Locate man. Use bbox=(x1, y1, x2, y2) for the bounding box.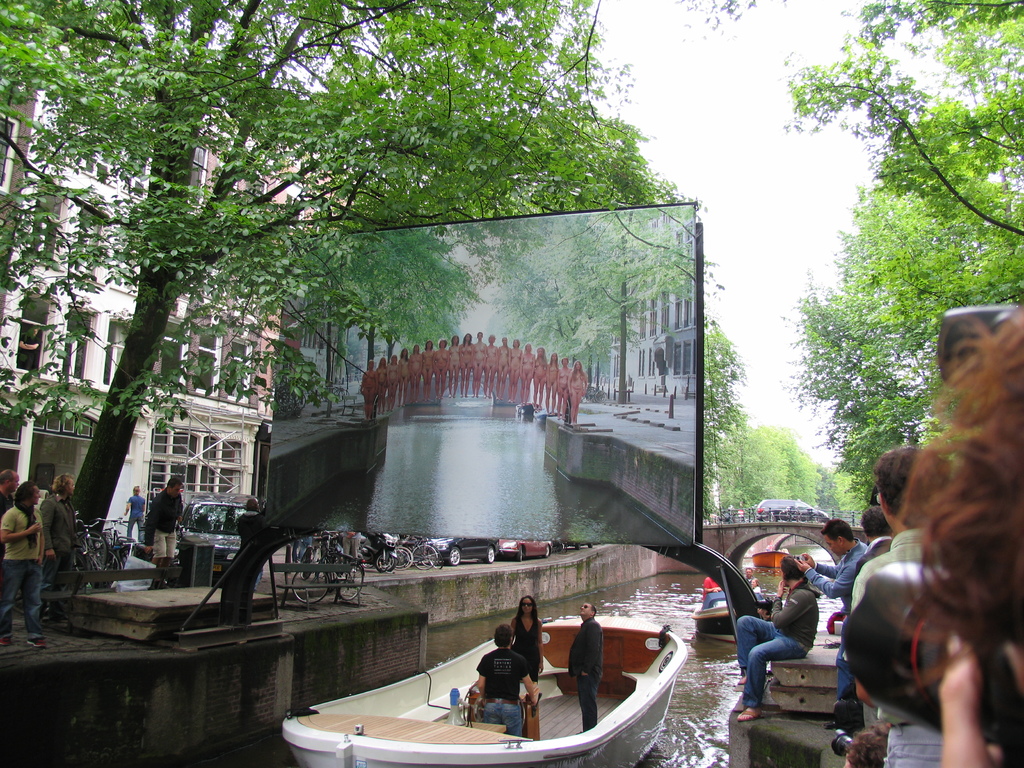
bbox=(847, 443, 948, 767).
